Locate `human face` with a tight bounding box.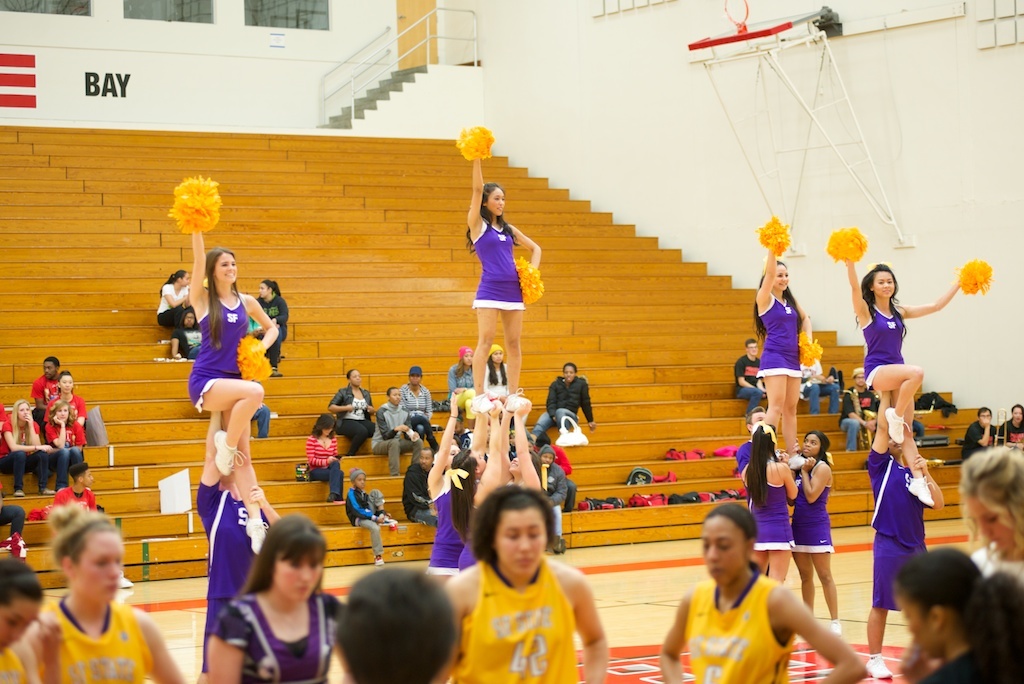
x1=746 y1=345 x2=759 y2=357.
